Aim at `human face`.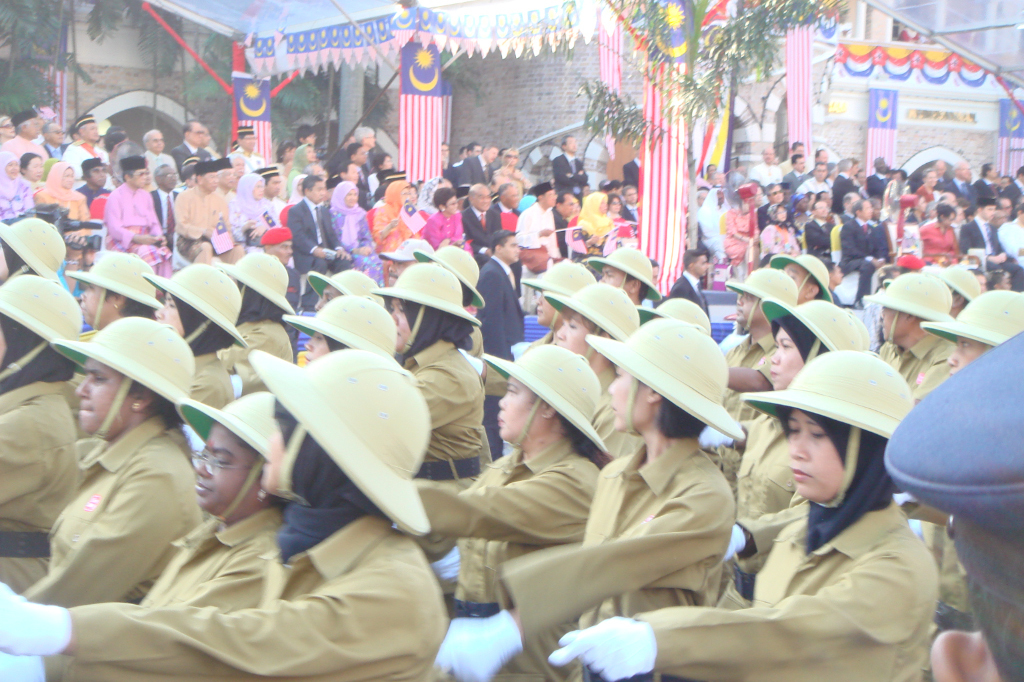
Aimed at {"left": 777, "top": 206, "right": 786, "bottom": 221}.
